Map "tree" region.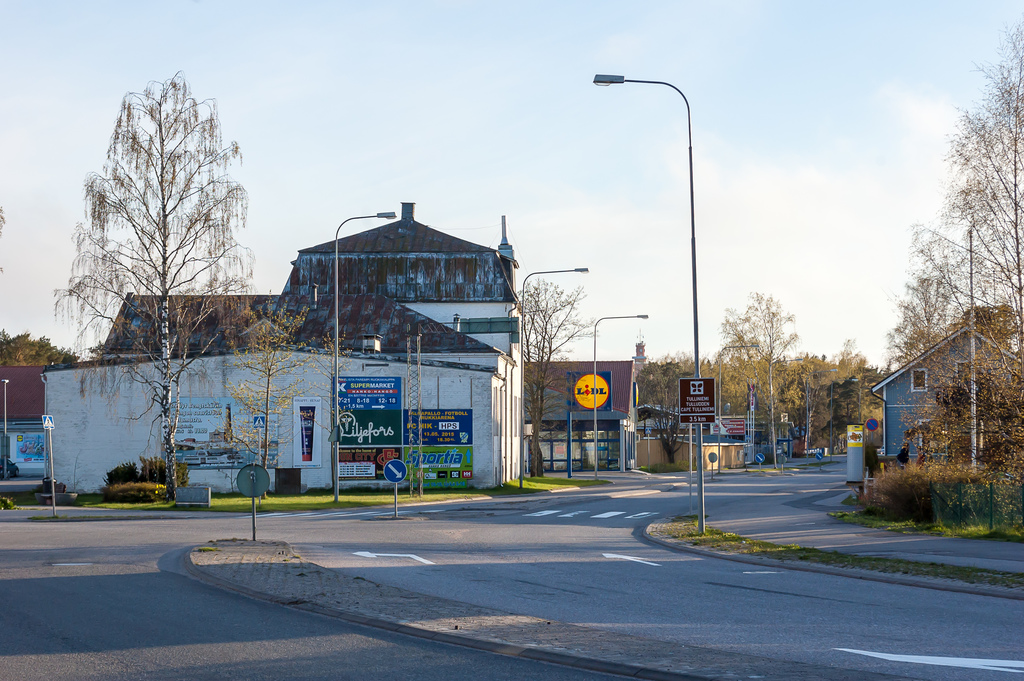
Mapped to {"x1": 523, "y1": 284, "x2": 594, "y2": 477}.
